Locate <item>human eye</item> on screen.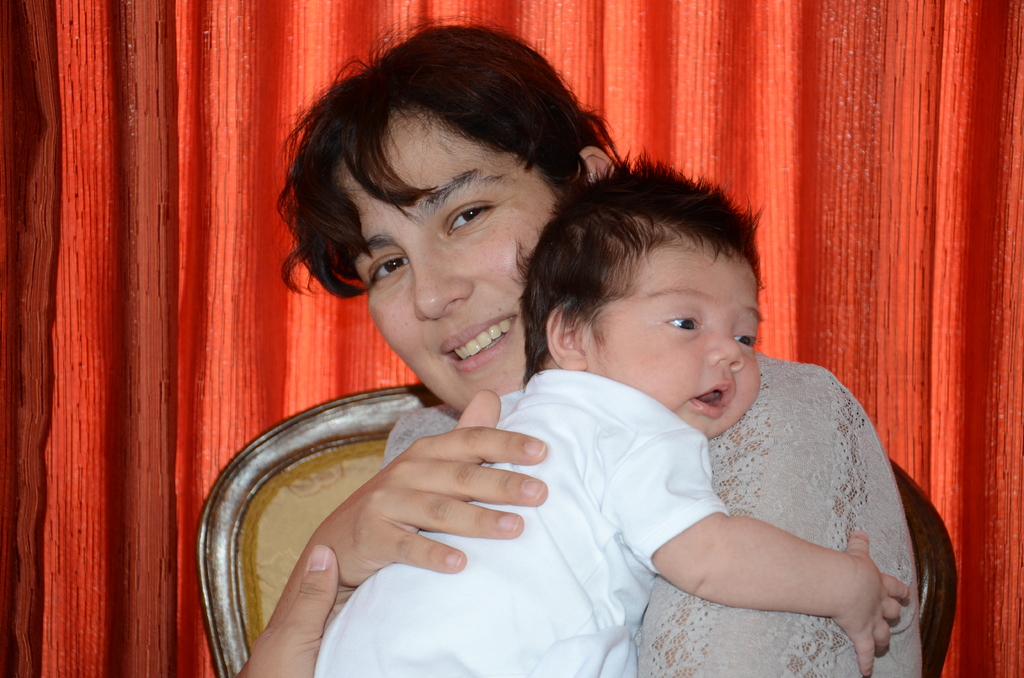
On screen at (left=370, top=254, right=405, bottom=285).
